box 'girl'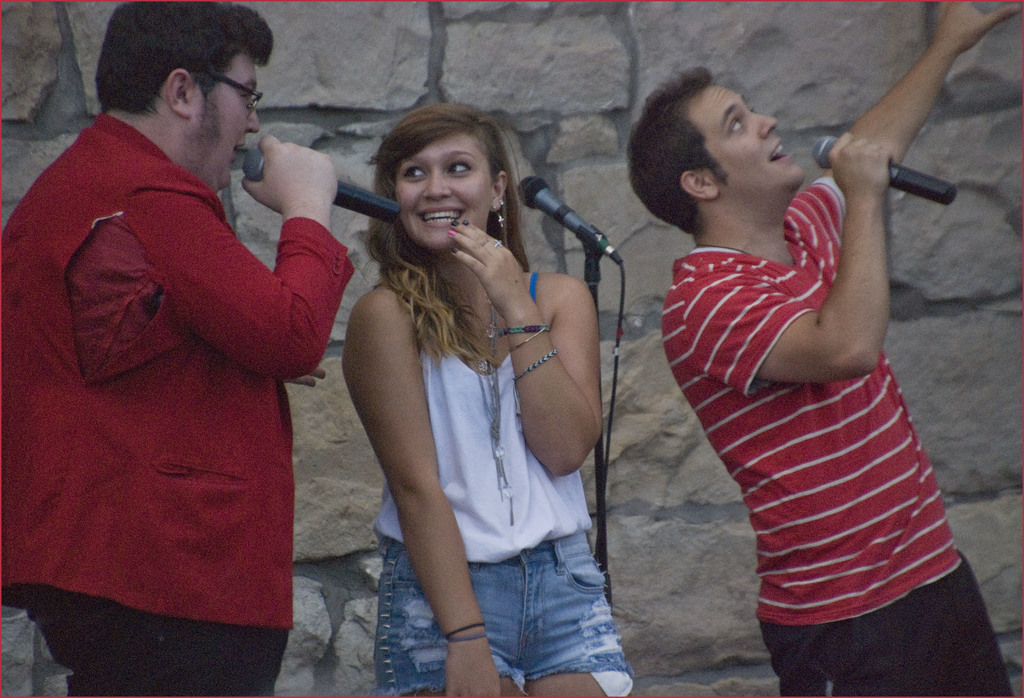
box=[342, 101, 635, 697]
